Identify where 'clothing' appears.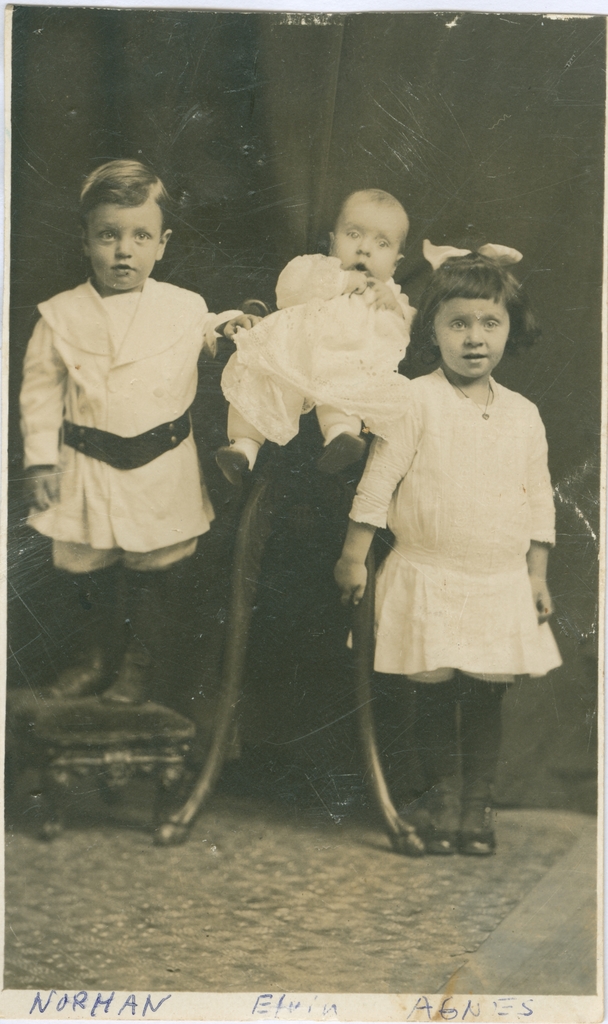
Appears at box=[346, 363, 564, 688].
